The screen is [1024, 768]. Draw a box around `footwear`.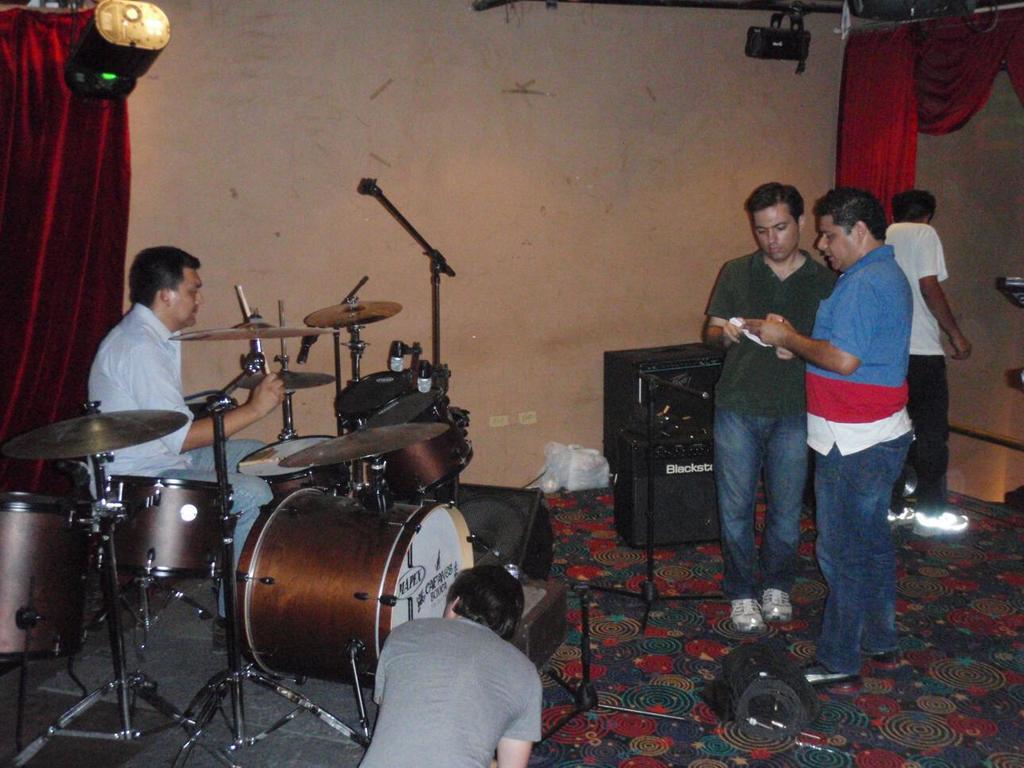
l=911, t=504, r=968, b=537.
